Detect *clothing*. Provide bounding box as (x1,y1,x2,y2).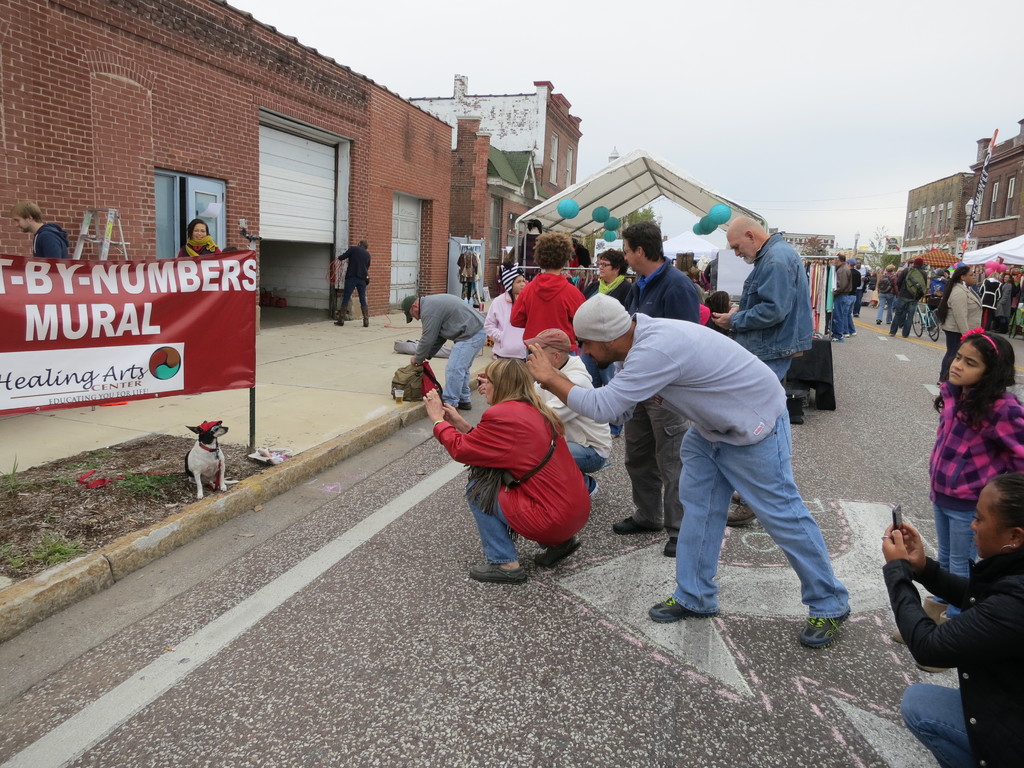
(801,259,831,331).
